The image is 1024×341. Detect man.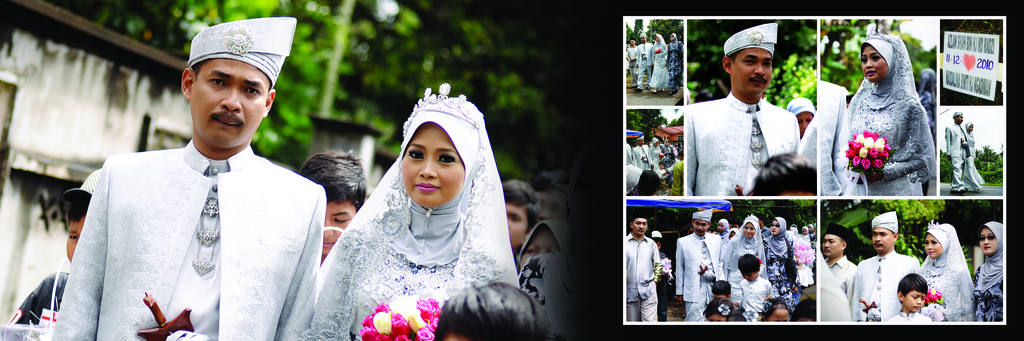
Detection: 626:214:660:321.
